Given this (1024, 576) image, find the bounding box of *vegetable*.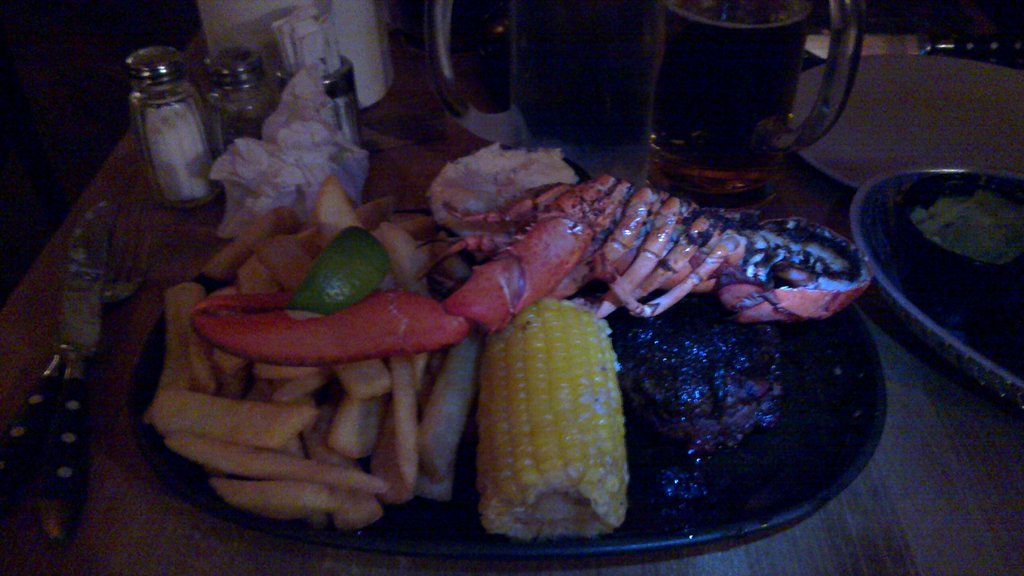
[x1=282, y1=225, x2=394, y2=317].
